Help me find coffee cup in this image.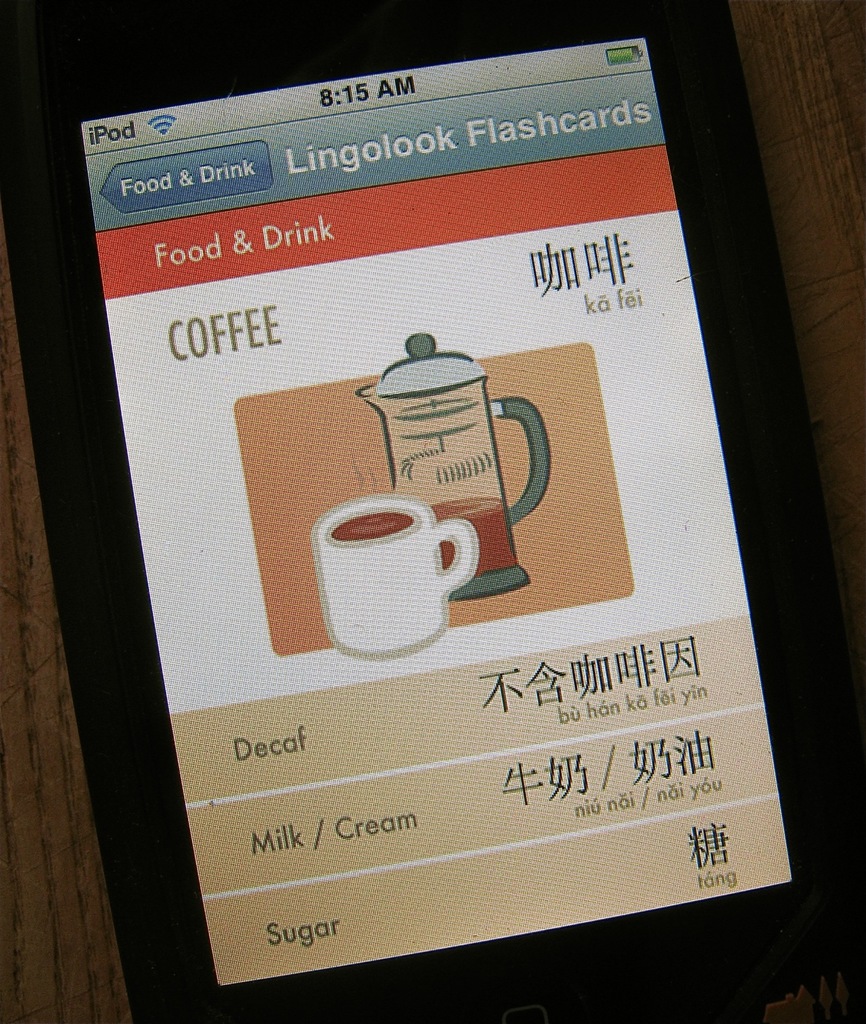
Found it: pyautogui.locateOnScreen(310, 496, 481, 655).
